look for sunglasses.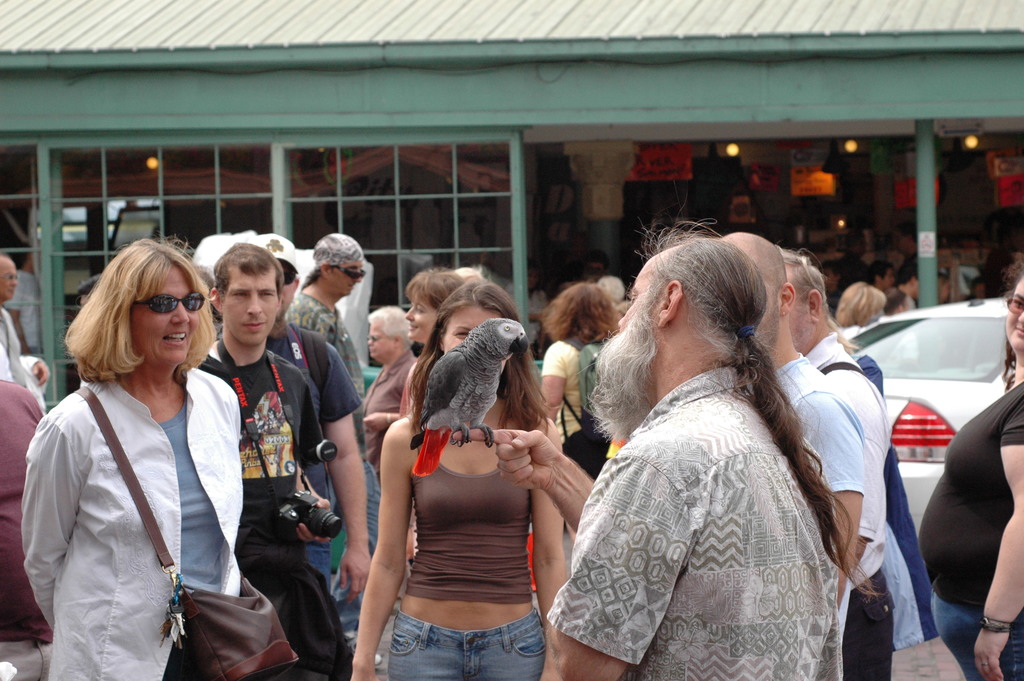
Found: (132,290,204,315).
